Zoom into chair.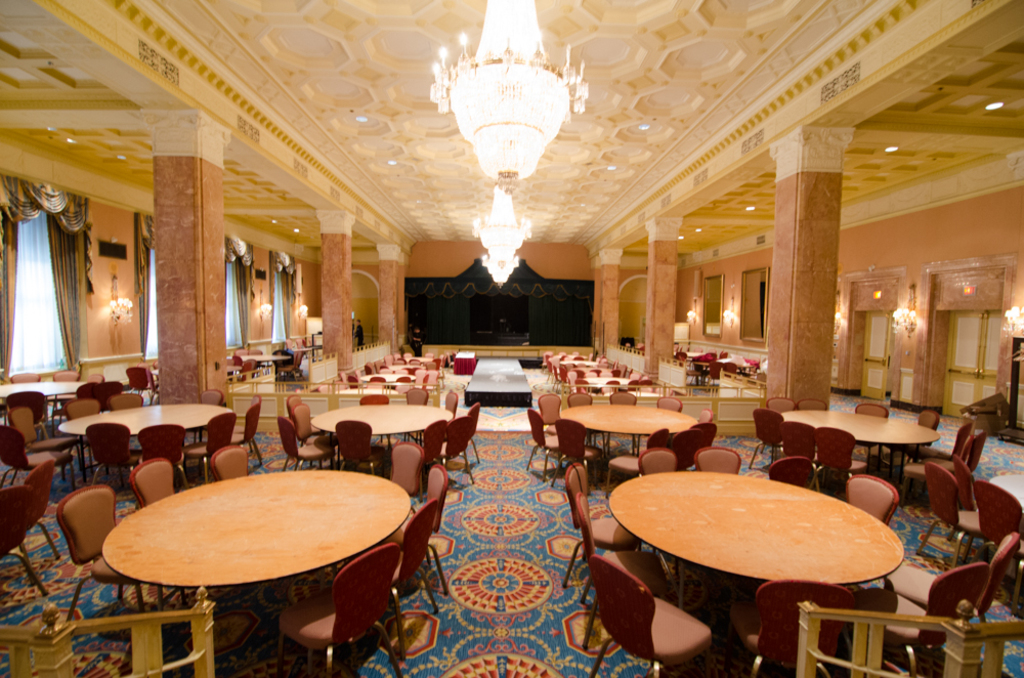
Zoom target: pyautogui.locateOnScreen(0, 482, 51, 598).
